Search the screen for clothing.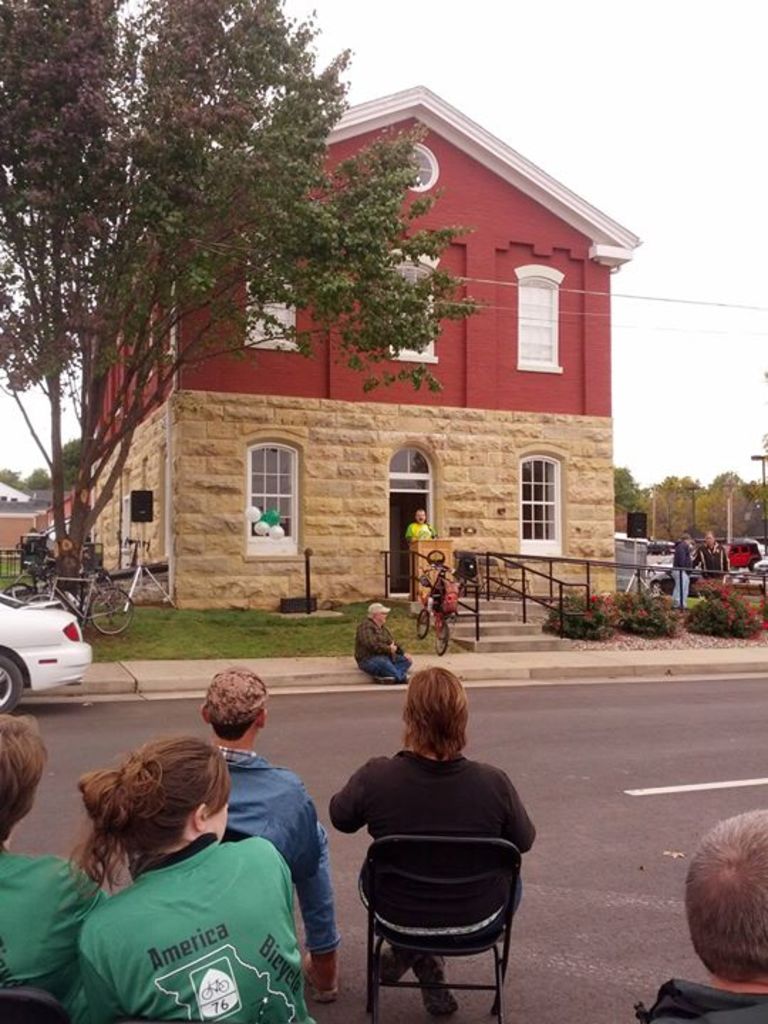
Found at (x1=0, y1=717, x2=108, y2=1023).
